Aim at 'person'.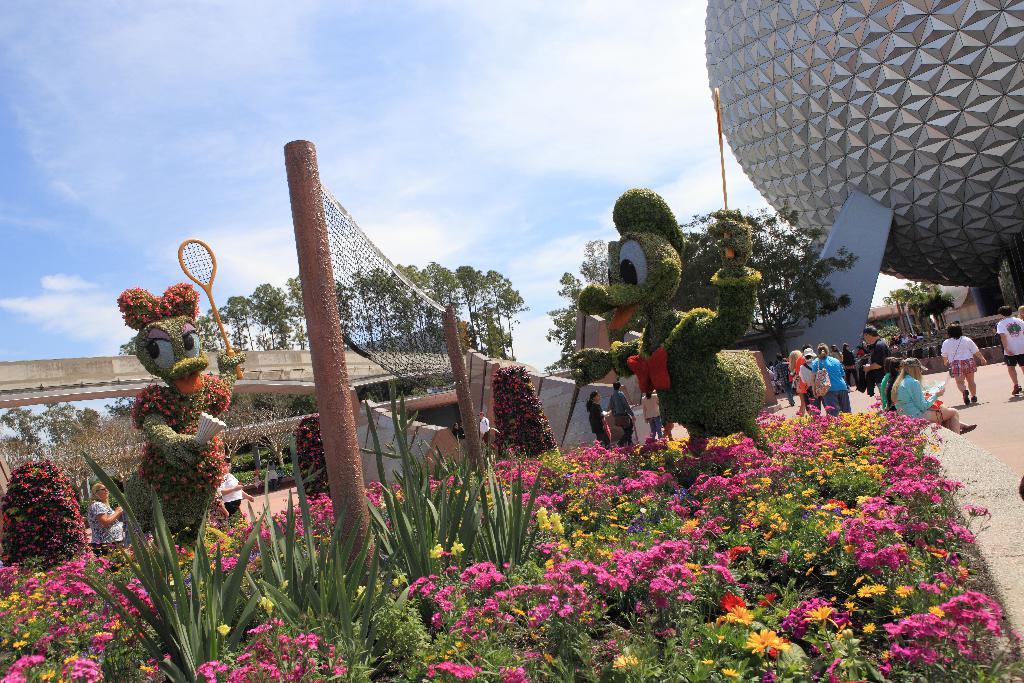
Aimed at [781, 350, 808, 409].
